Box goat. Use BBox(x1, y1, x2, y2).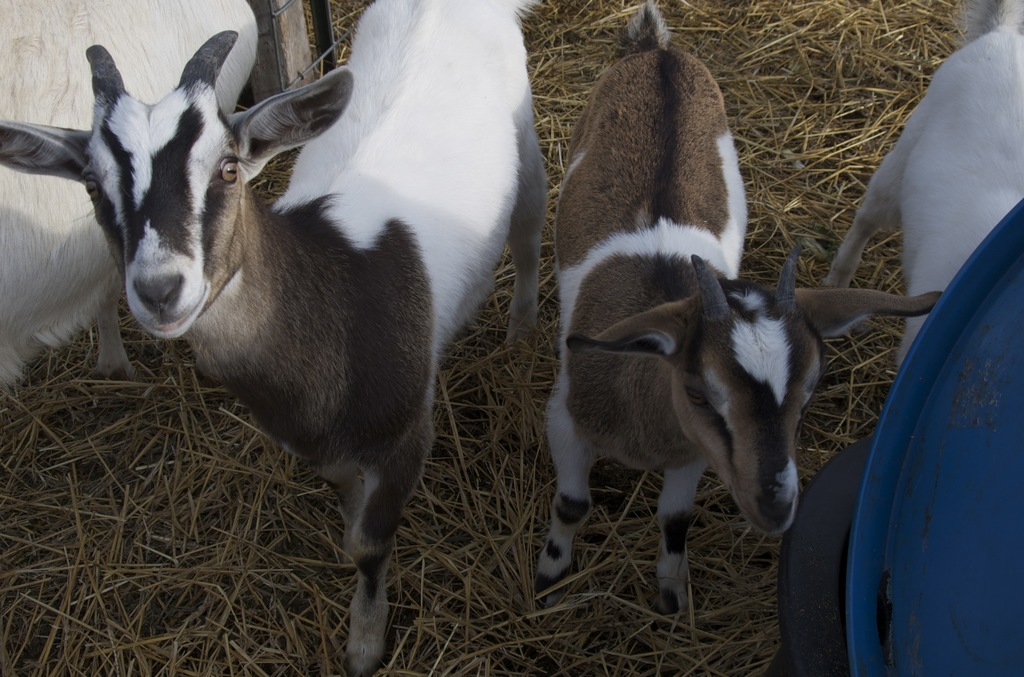
BBox(531, 0, 941, 622).
